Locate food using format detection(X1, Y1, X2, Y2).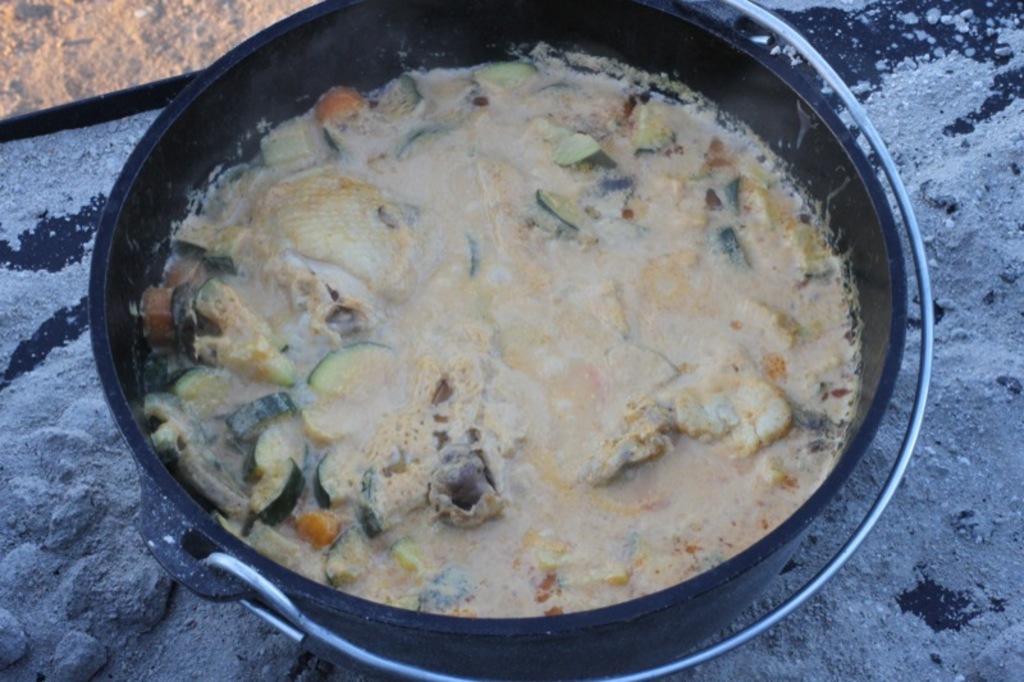
detection(125, 37, 860, 617).
